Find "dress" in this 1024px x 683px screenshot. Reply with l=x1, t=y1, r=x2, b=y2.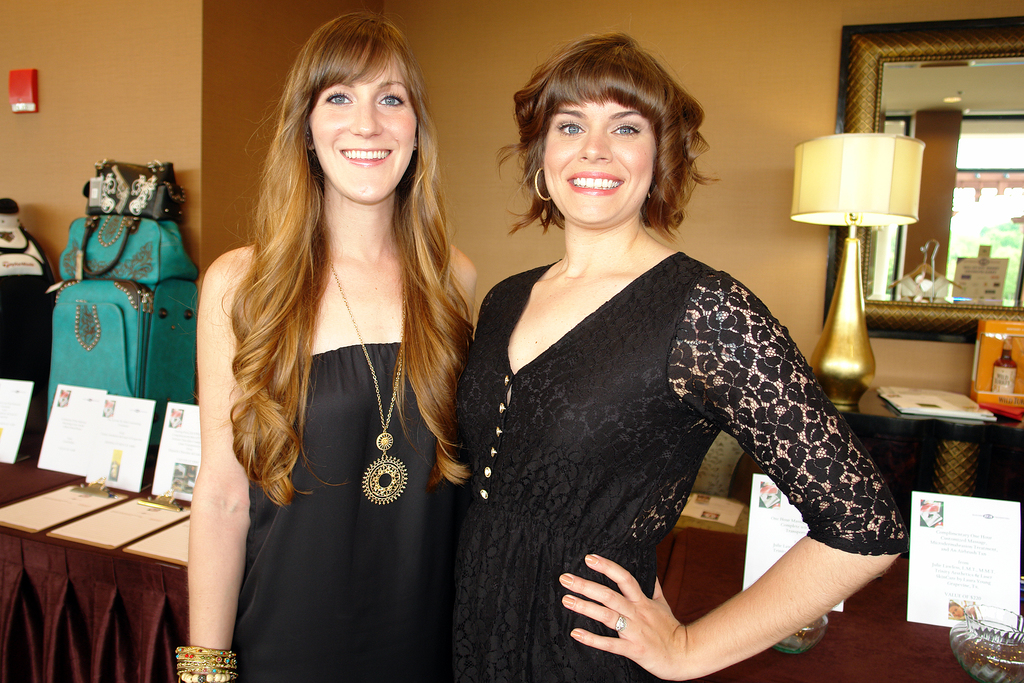
l=234, t=328, r=451, b=682.
